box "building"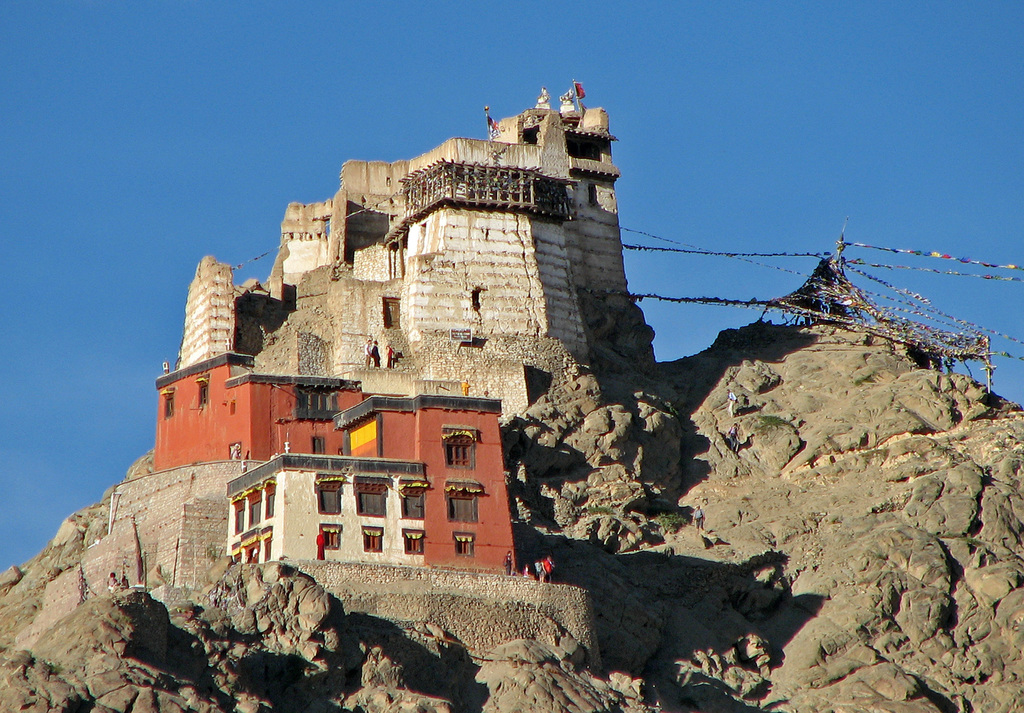
180:102:653:419
